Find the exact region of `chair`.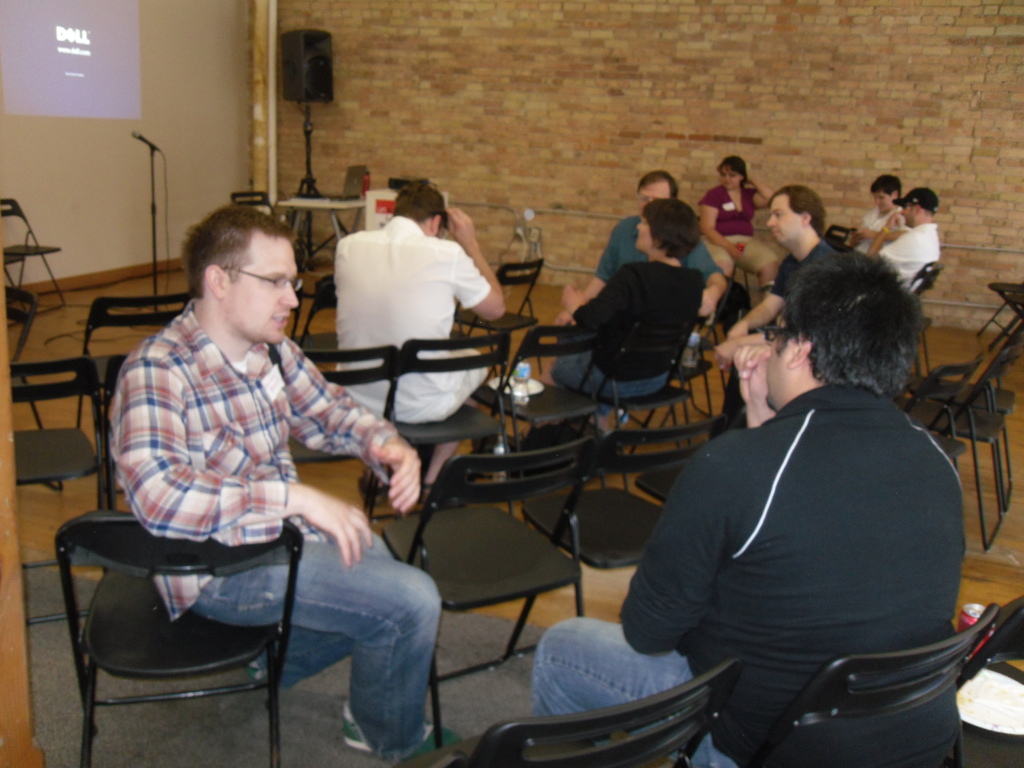
Exact region: l=60, t=478, r=363, b=761.
